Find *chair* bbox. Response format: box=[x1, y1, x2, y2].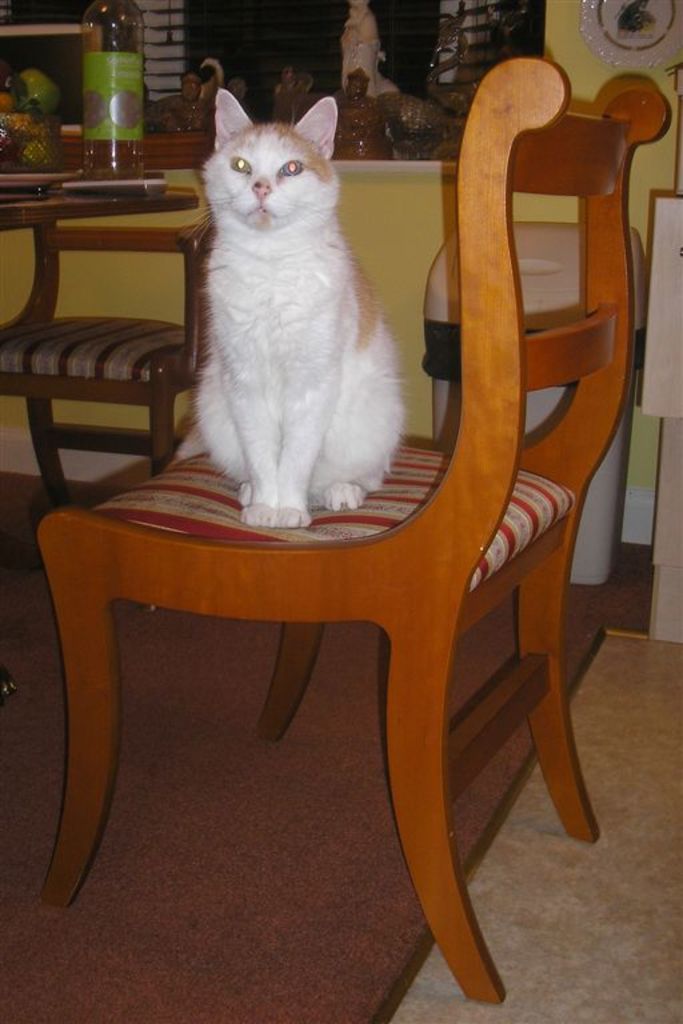
box=[0, 103, 588, 987].
